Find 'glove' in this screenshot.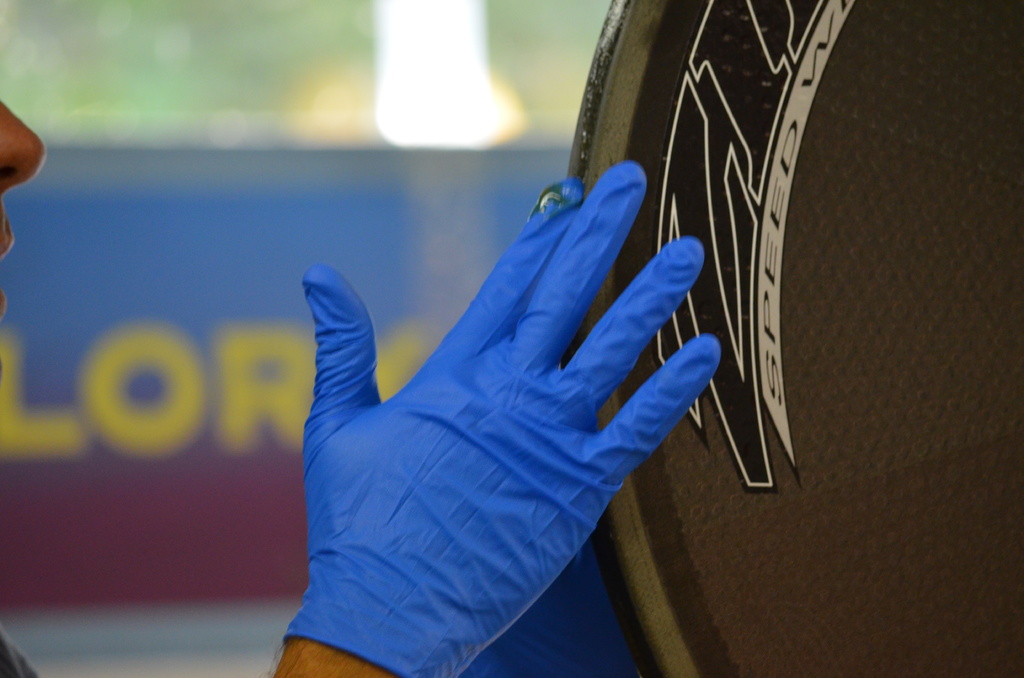
The bounding box for 'glove' is <box>280,161,722,677</box>.
